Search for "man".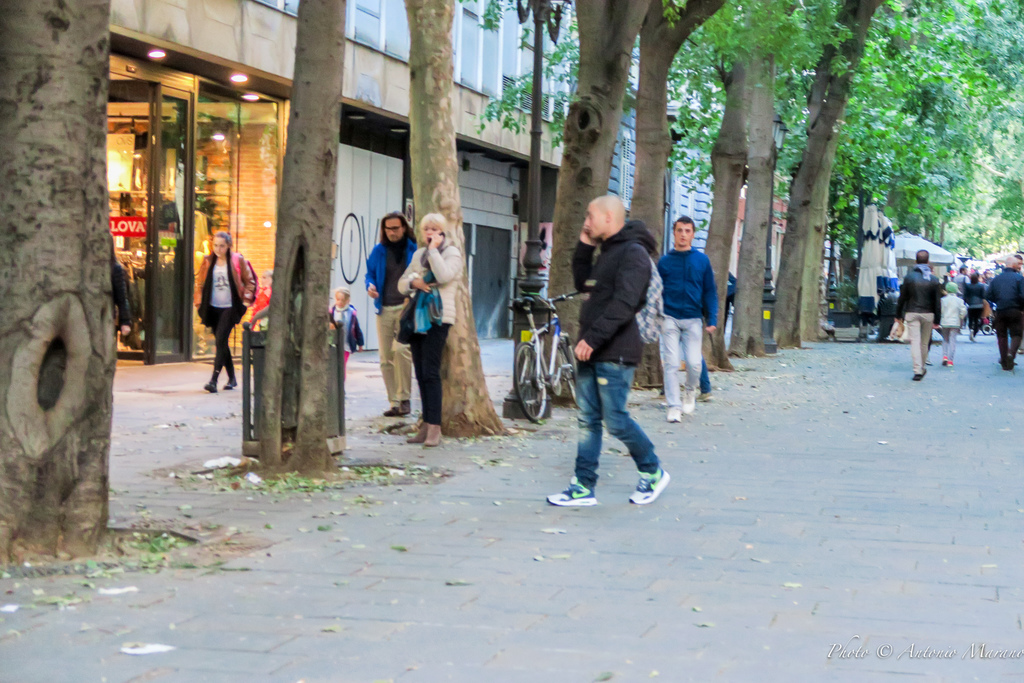
Found at <box>650,211,716,424</box>.
